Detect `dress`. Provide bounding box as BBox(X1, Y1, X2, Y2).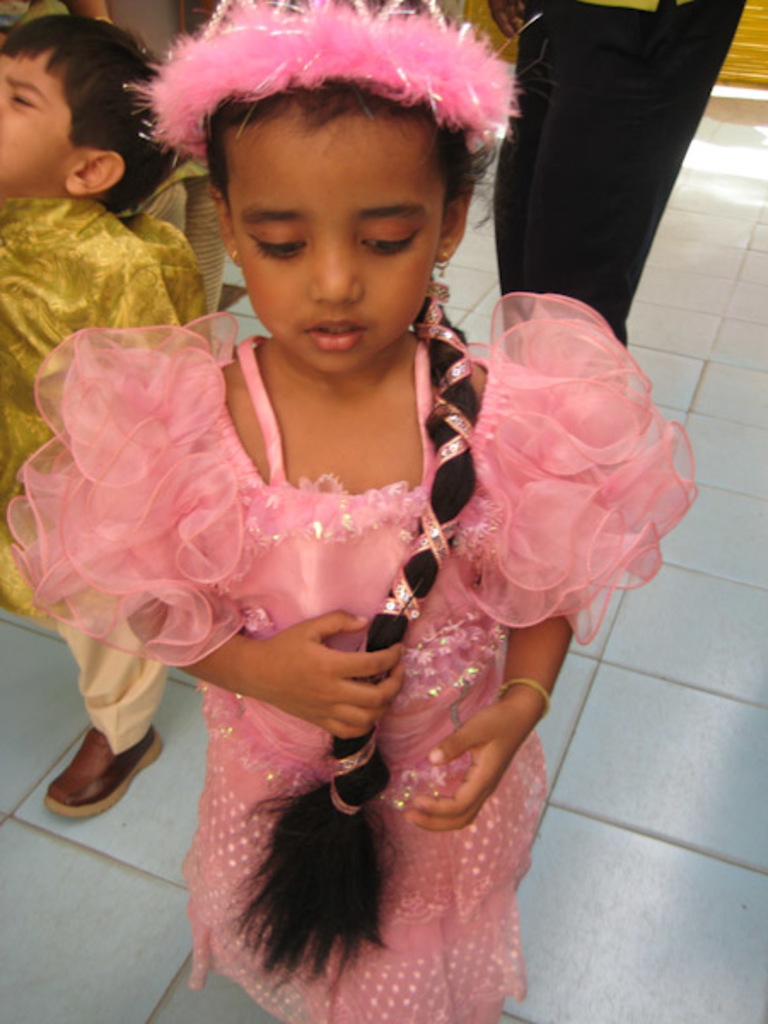
BBox(3, 288, 700, 1022).
